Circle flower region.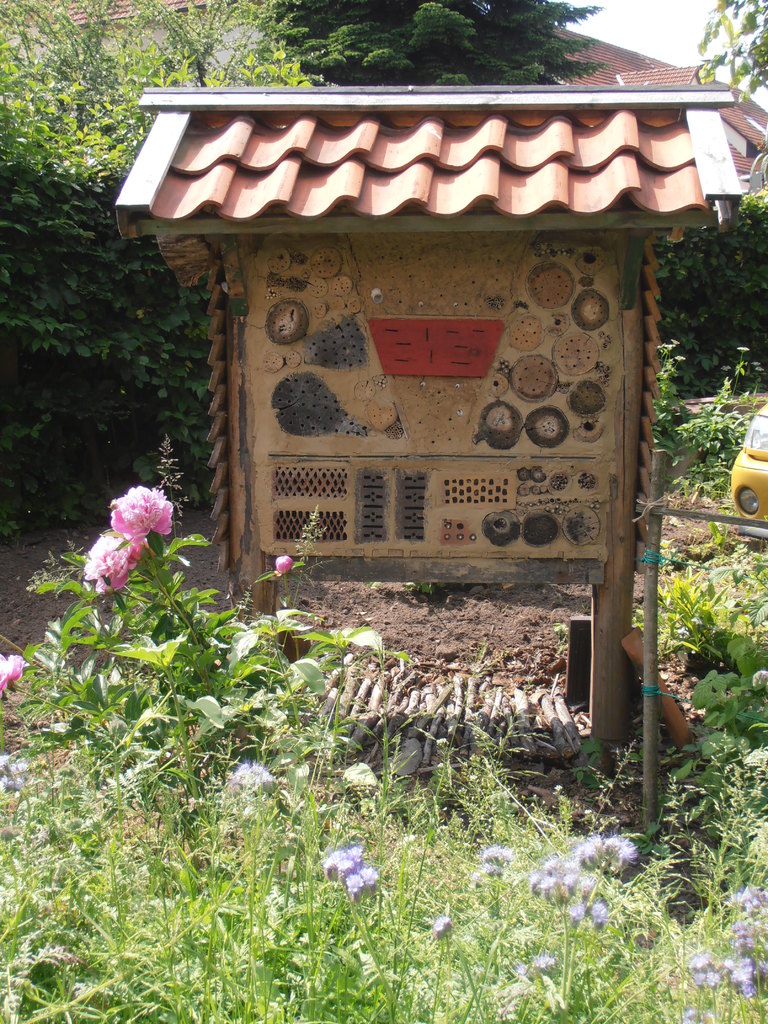
Region: crop(0, 655, 26, 696).
